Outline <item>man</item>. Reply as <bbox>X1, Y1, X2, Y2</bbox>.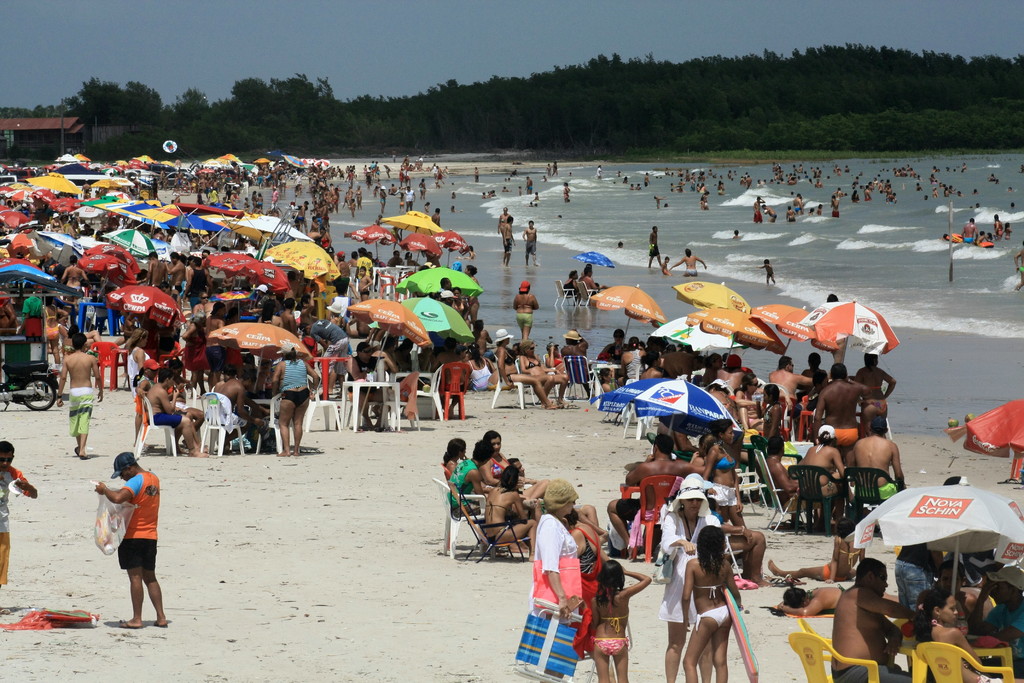
<bbox>88, 445, 165, 636</bbox>.
